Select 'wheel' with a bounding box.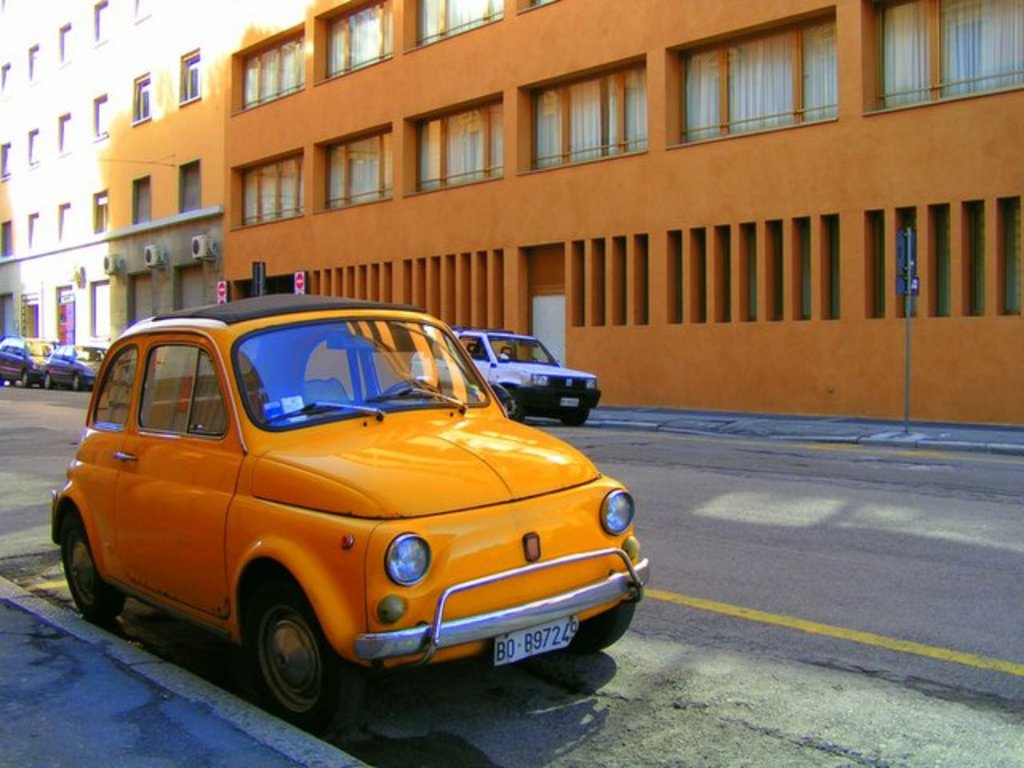
{"left": 21, "top": 371, "right": 32, "bottom": 387}.
